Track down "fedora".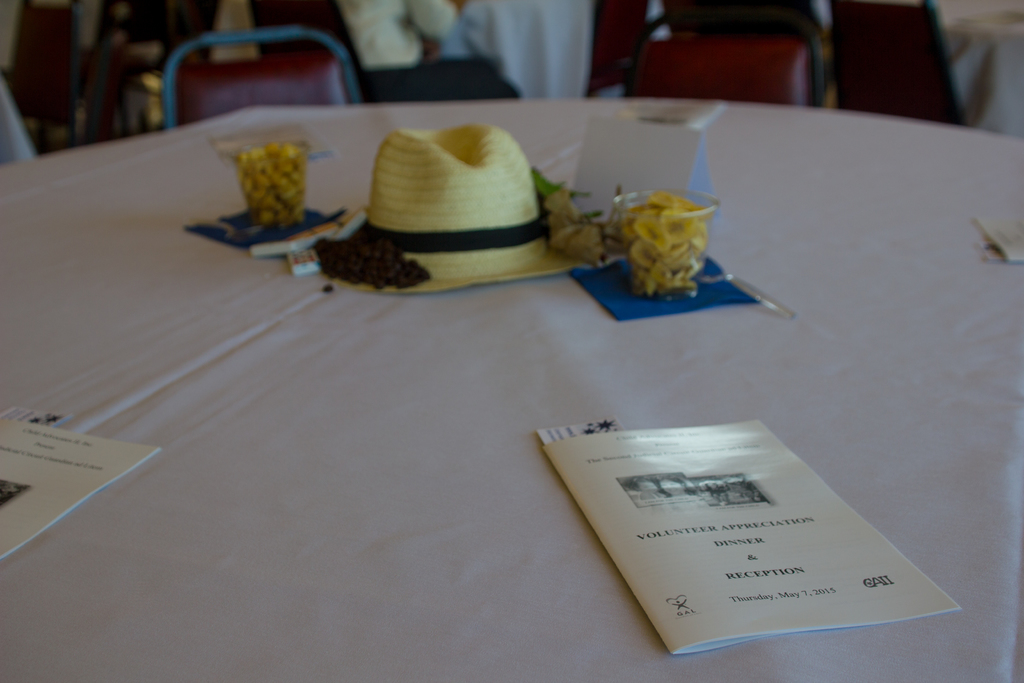
Tracked to bbox(337, 106, 591, 292).
